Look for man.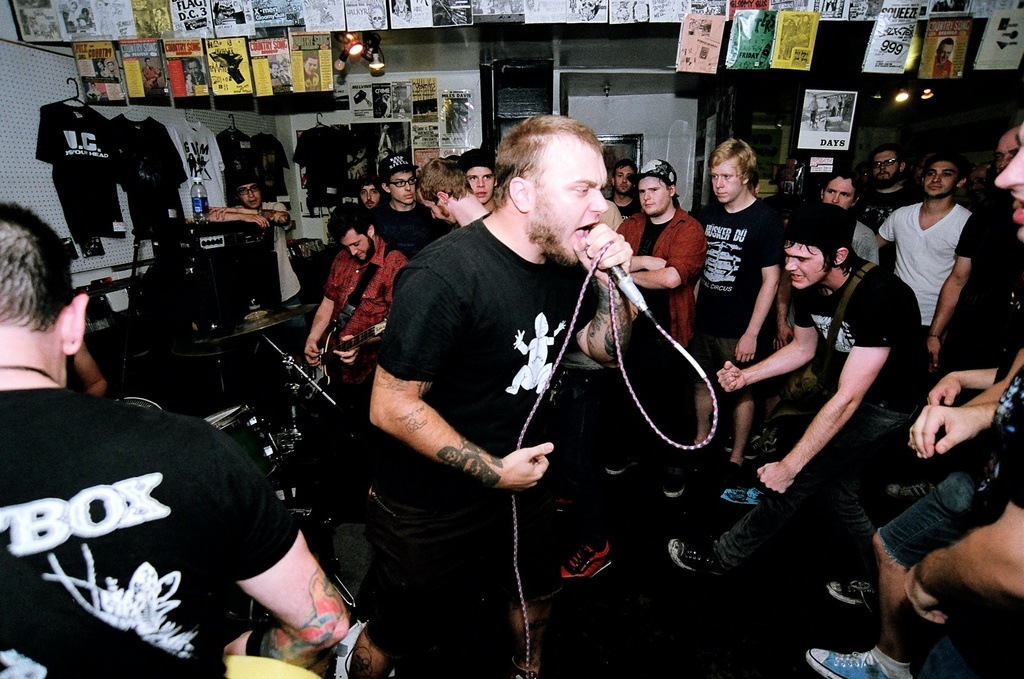
Found: [196, 170, 306, 336].
